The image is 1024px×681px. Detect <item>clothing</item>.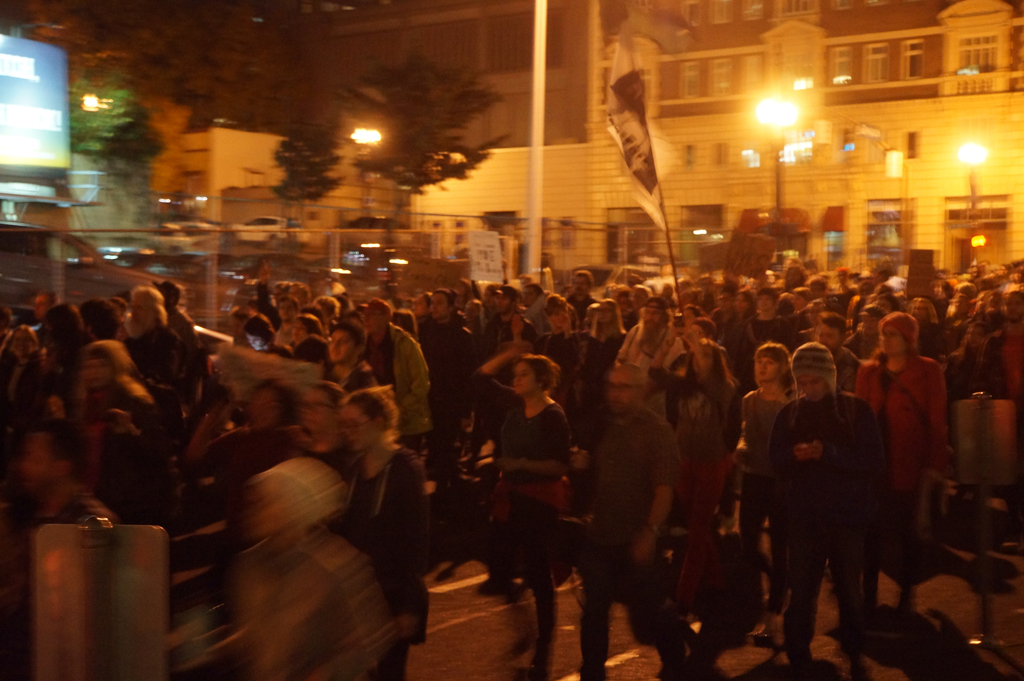
Detection: BBox(327, 361, 378, 397).
